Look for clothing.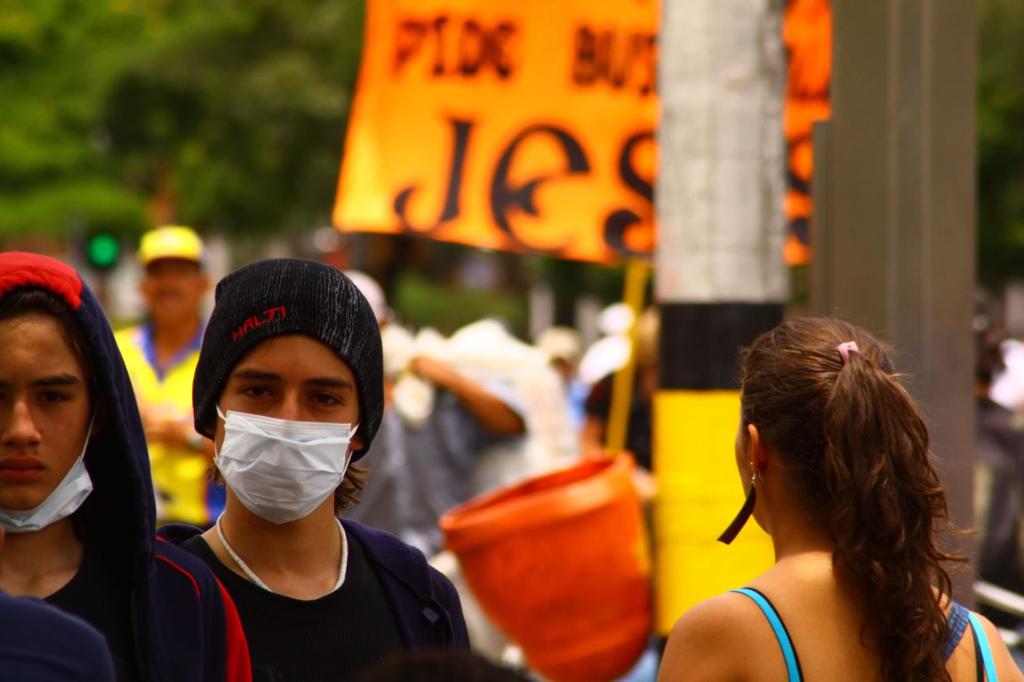
Found: rect(111, 312, 228, 529).
